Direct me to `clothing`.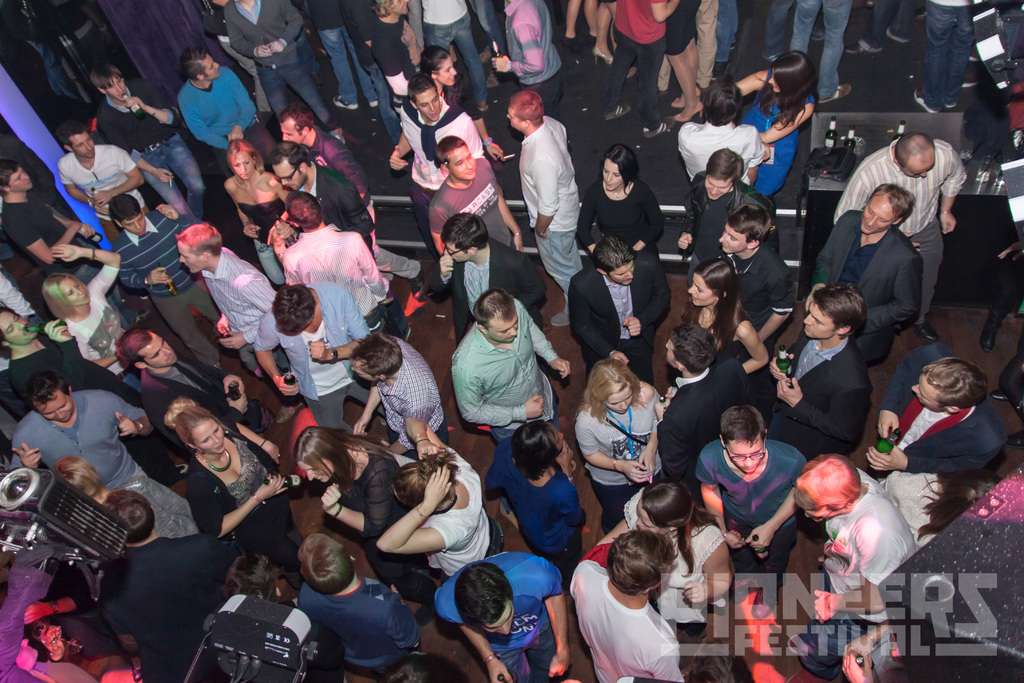
Direction: {"x1": 370, "y1": 331, "x2": 446, "y2": 453}.
